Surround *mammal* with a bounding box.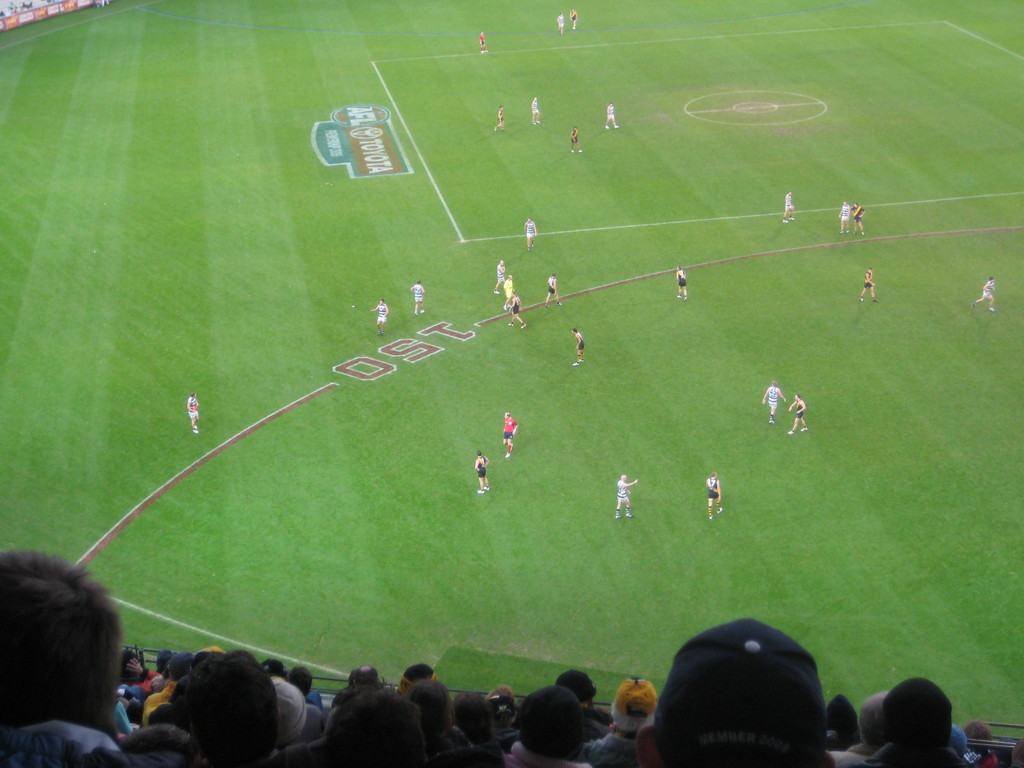
570, 332, 585, 366.
